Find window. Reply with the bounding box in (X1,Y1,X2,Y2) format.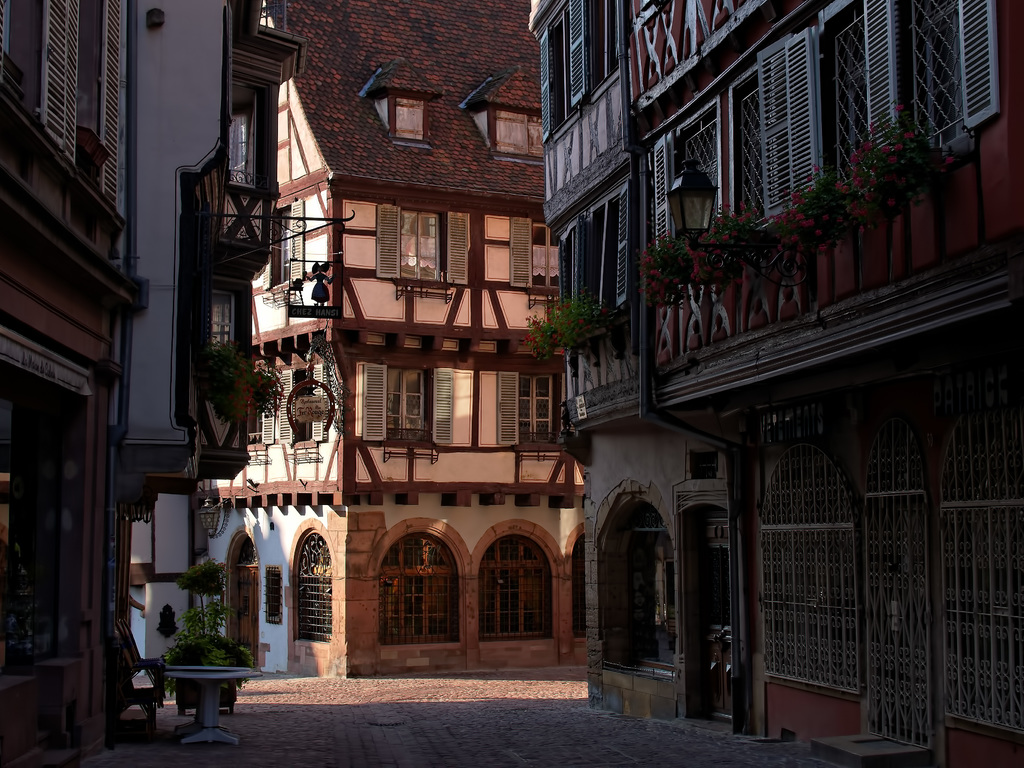
(489,111,543,156).
